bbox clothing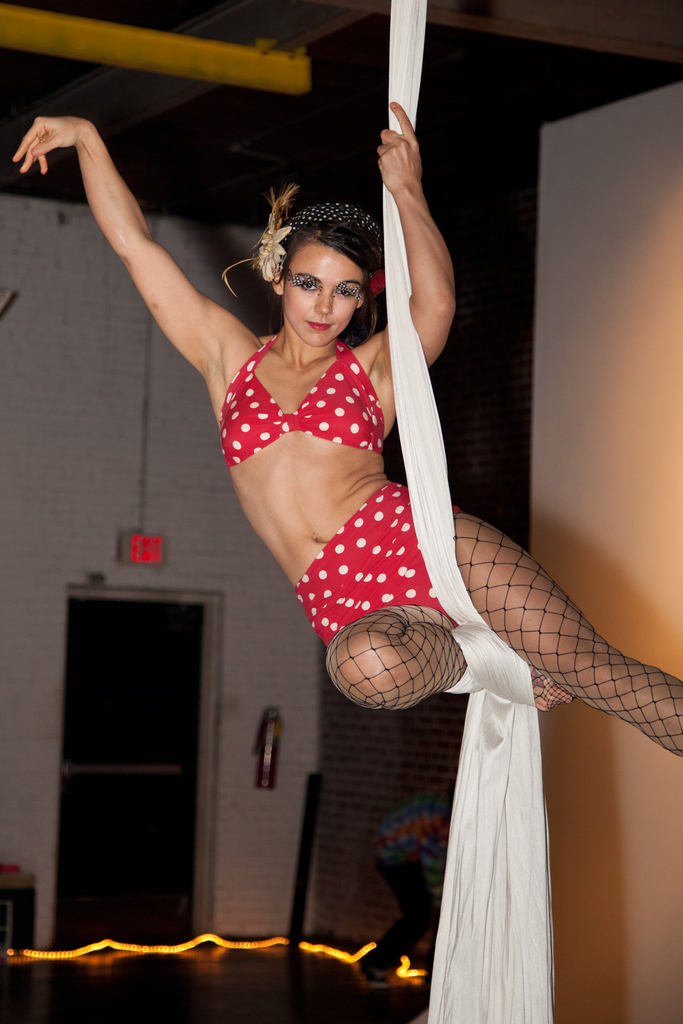
x1=291, y1=483, x2=452, y2=647
